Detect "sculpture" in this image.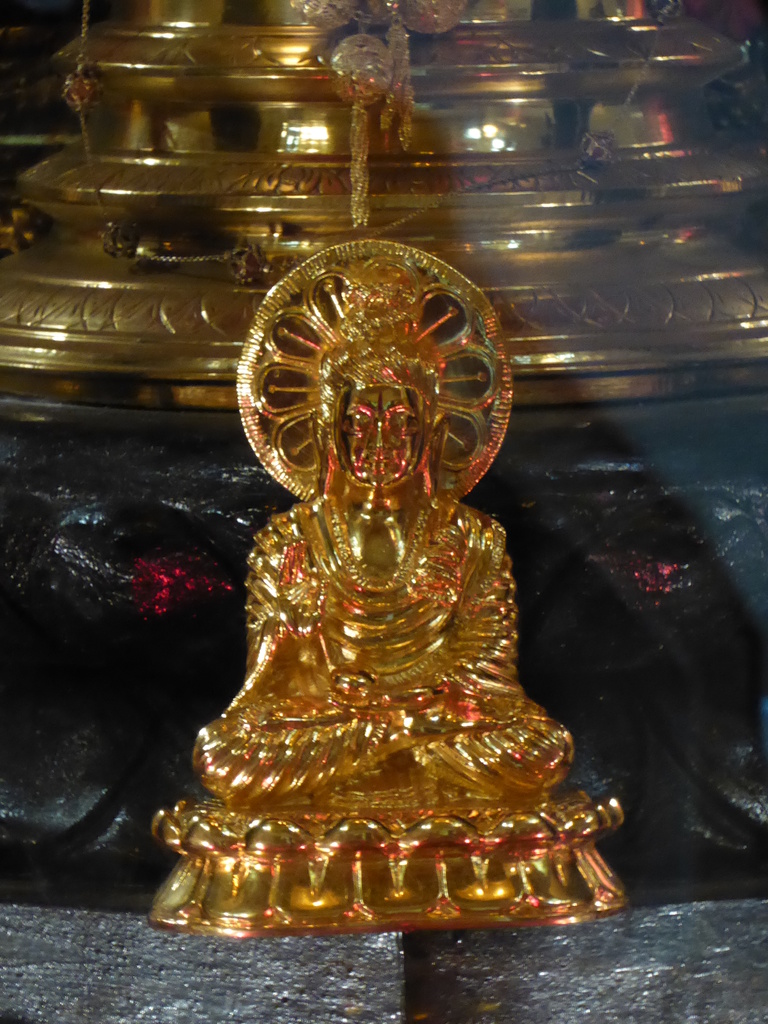
Detection: [x1=135, y1=223, x2=630, y2=938].
